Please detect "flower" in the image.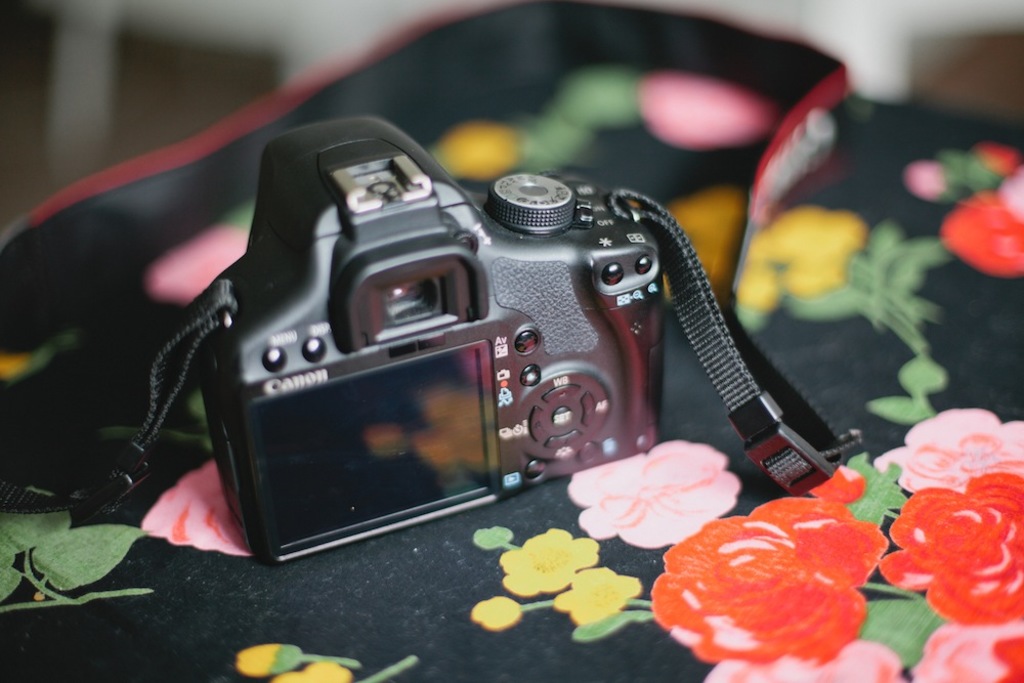
[565, 438, 746, 549].
